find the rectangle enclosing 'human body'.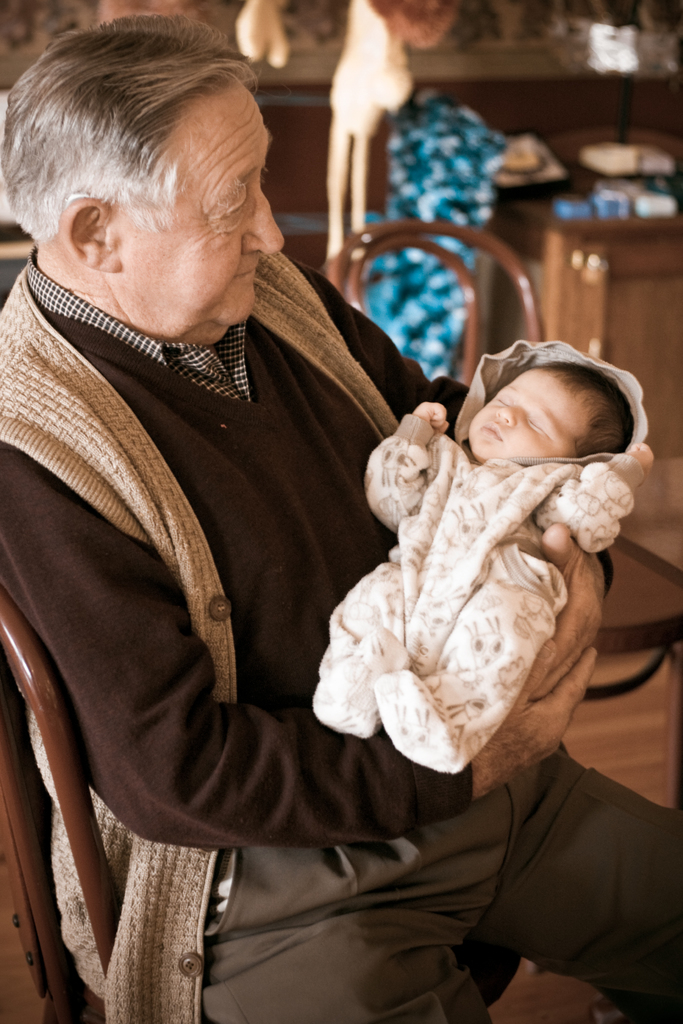
bbox=[0, 15, 682, 1023].
